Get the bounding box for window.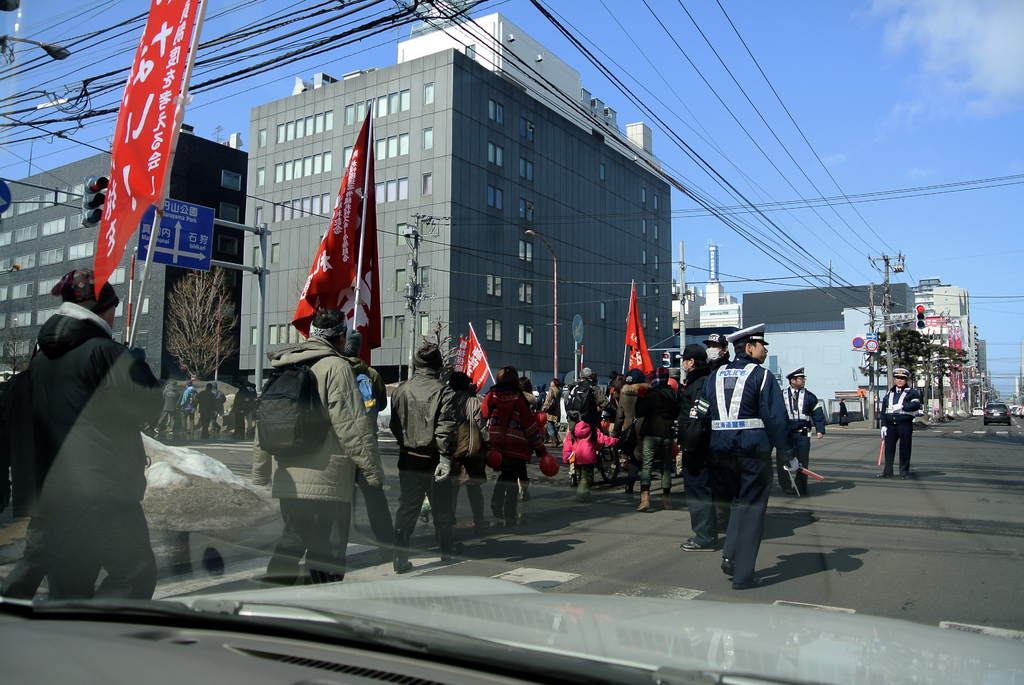
x1=375 y1=138 x2=384 y2=162.
